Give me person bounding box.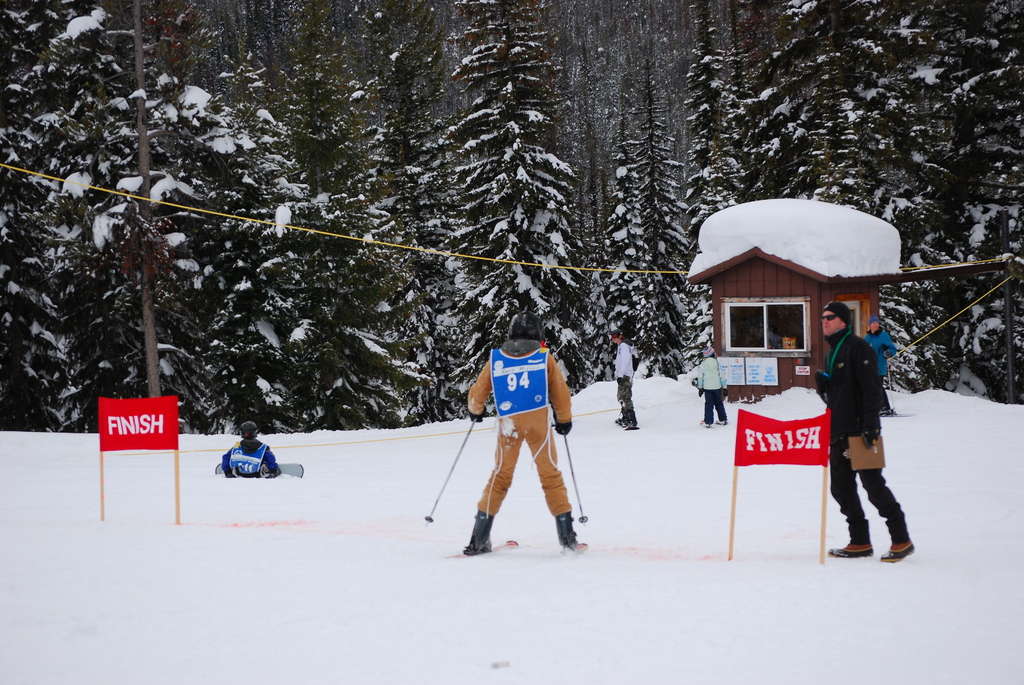
698, 341, 729, 427.
